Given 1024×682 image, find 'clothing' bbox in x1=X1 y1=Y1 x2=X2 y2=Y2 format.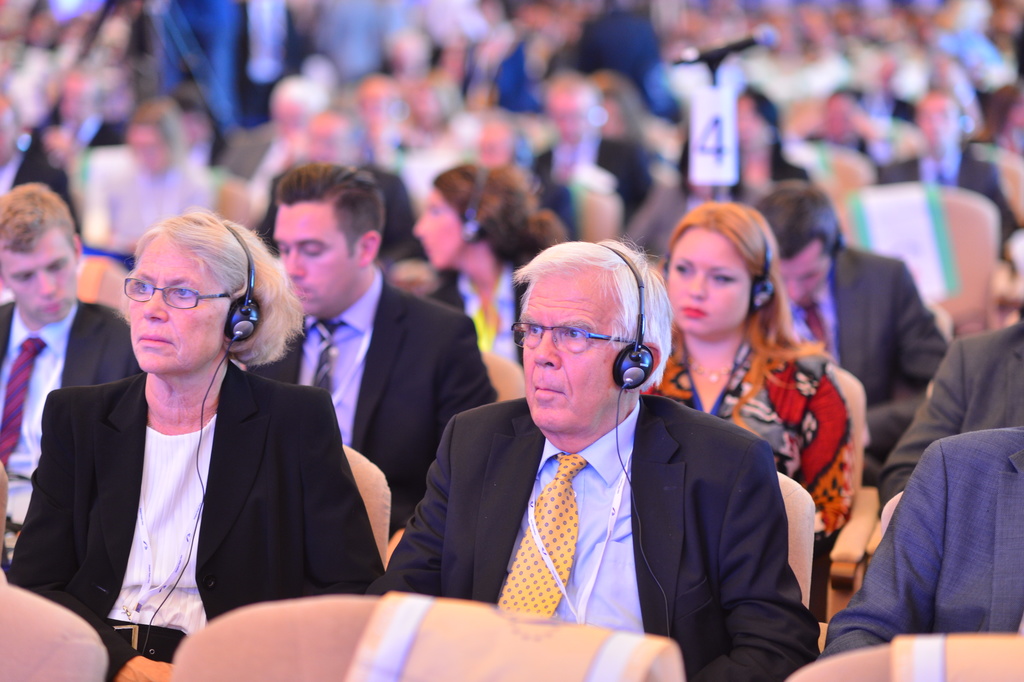
x1=76 y1=162 x2=227 y2=271.
